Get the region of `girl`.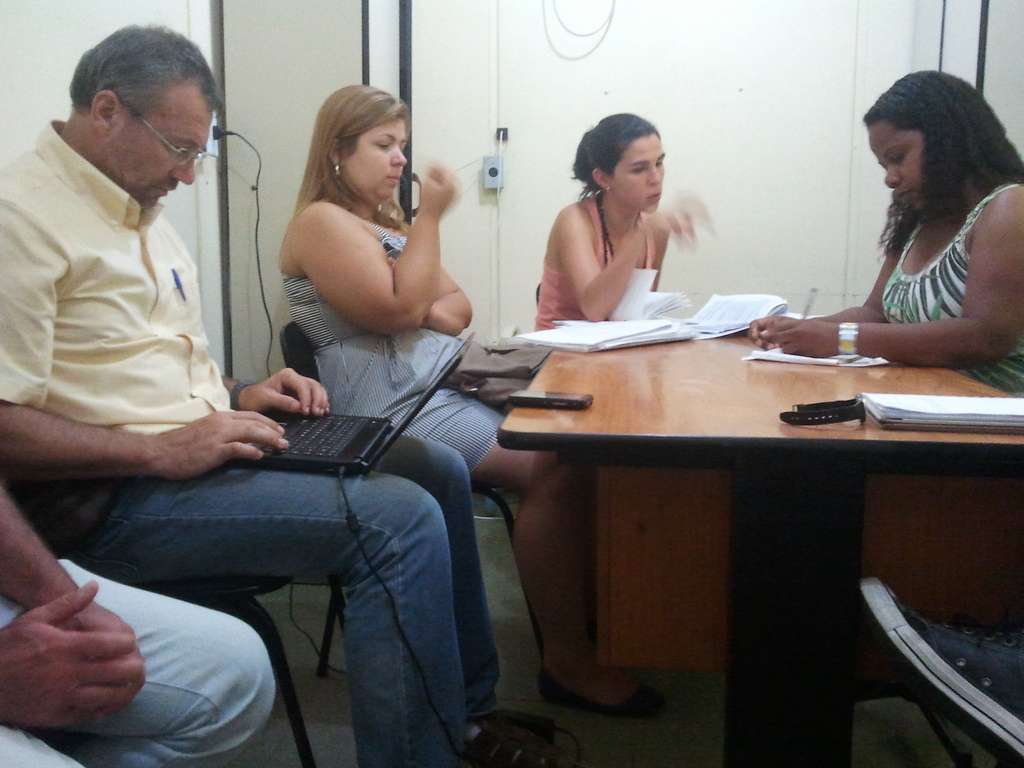
x1=537, y1=109, x2=704, y2=330.
